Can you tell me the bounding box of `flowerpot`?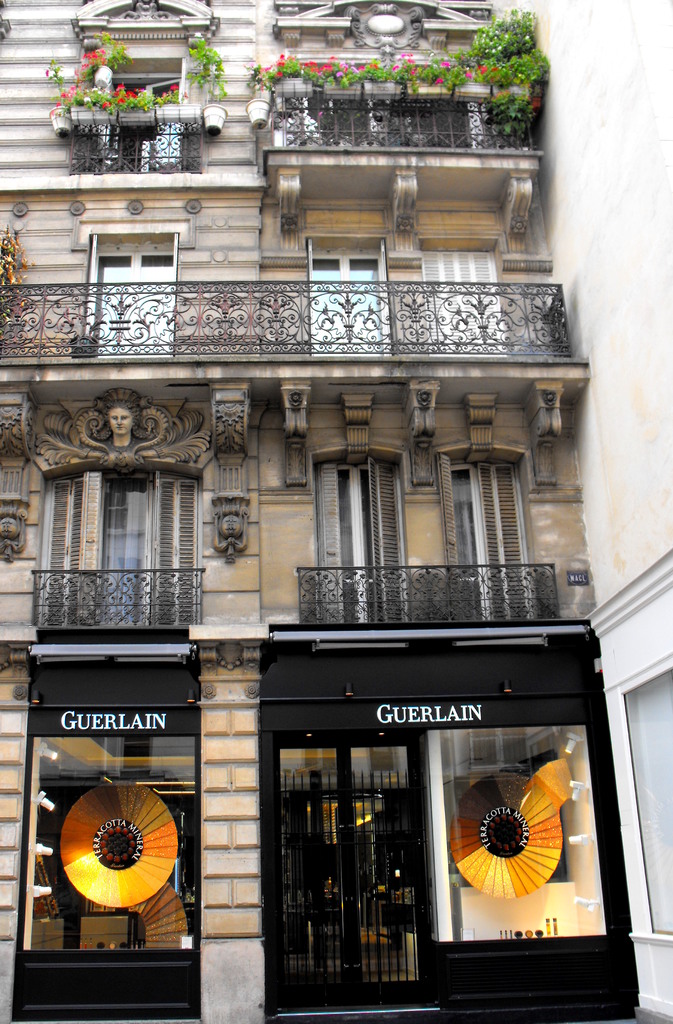
<box>248,92,269,135</box>.
